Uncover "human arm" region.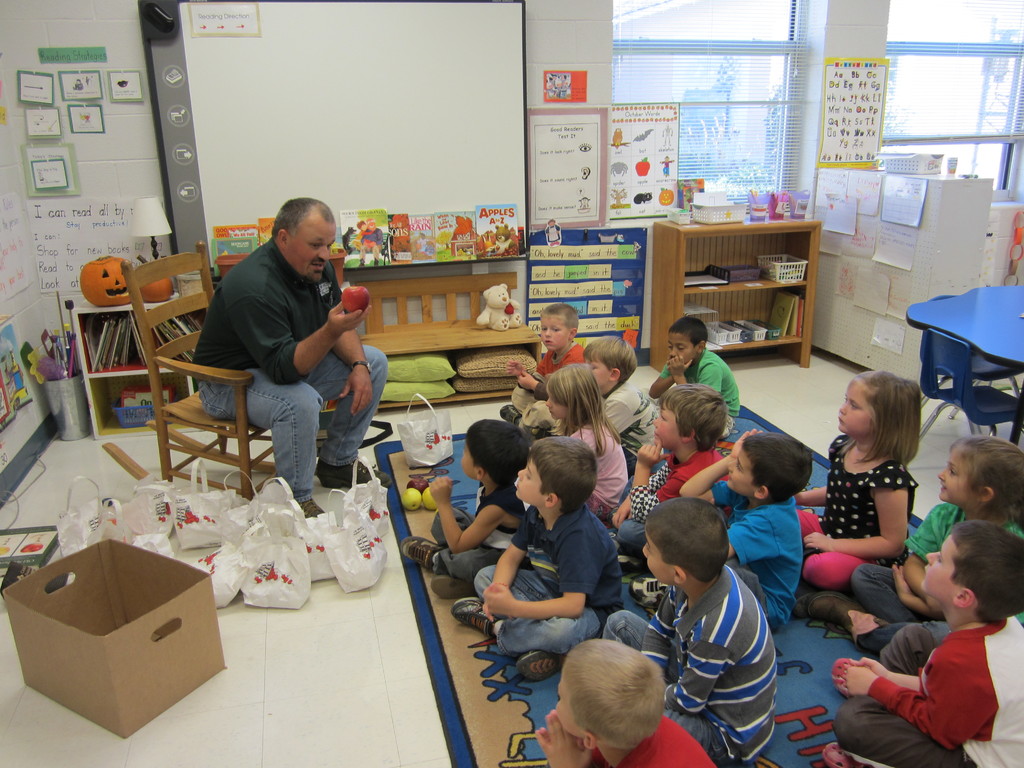
Uncovered: 645:367:672:404.
